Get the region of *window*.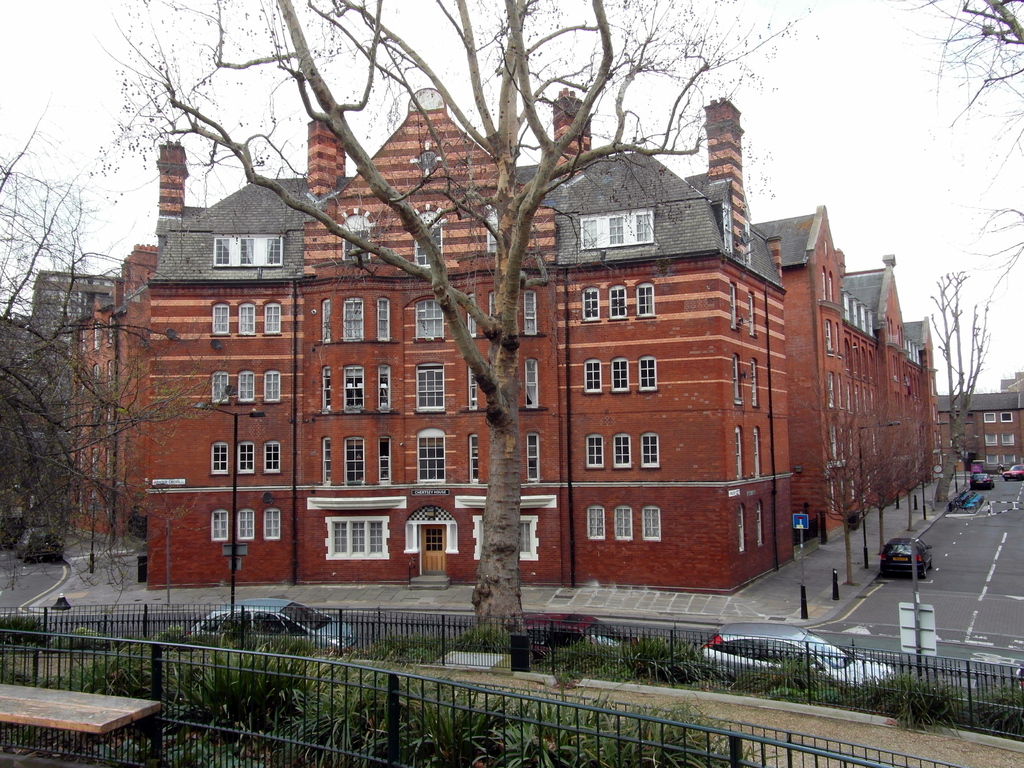
x1=641 y1=430 x2=659 y2=467.
